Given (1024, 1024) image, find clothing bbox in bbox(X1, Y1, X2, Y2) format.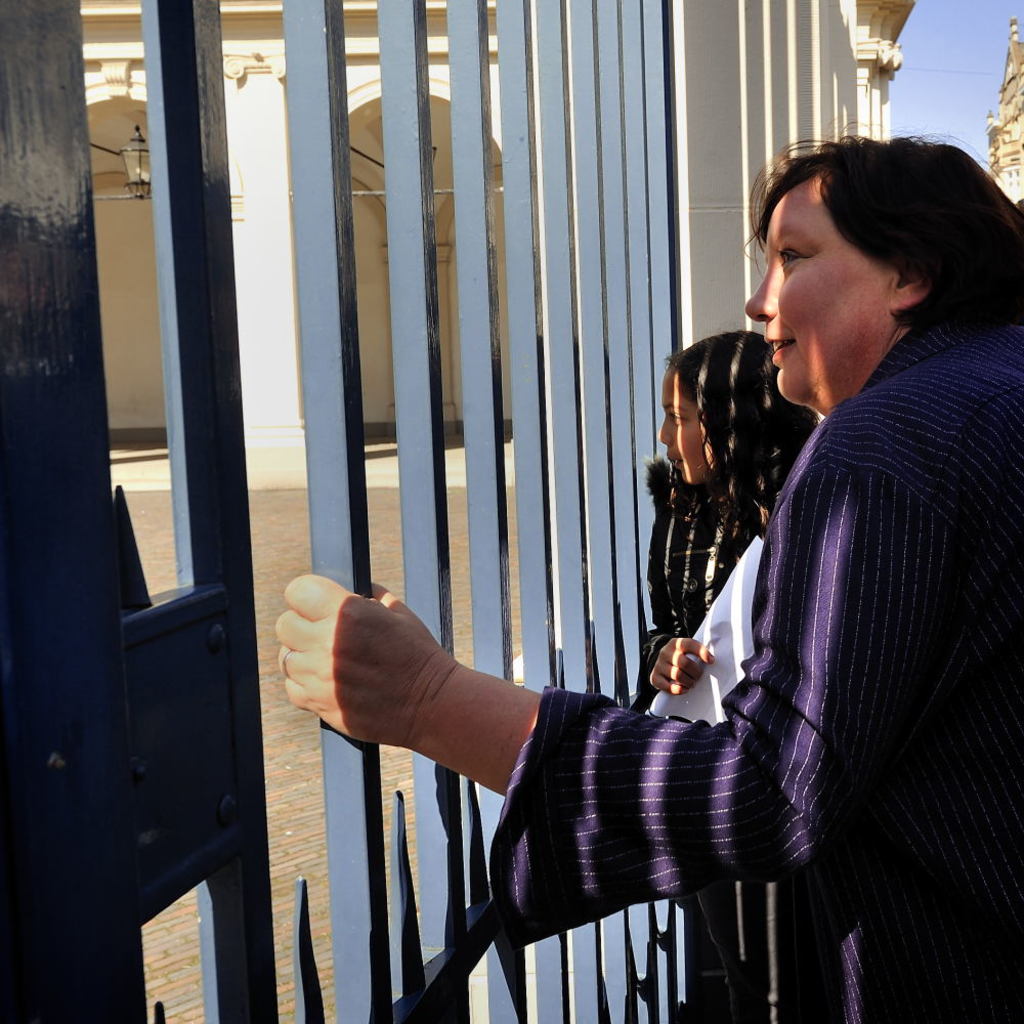
bbox(645, 461, 814, 1023).
